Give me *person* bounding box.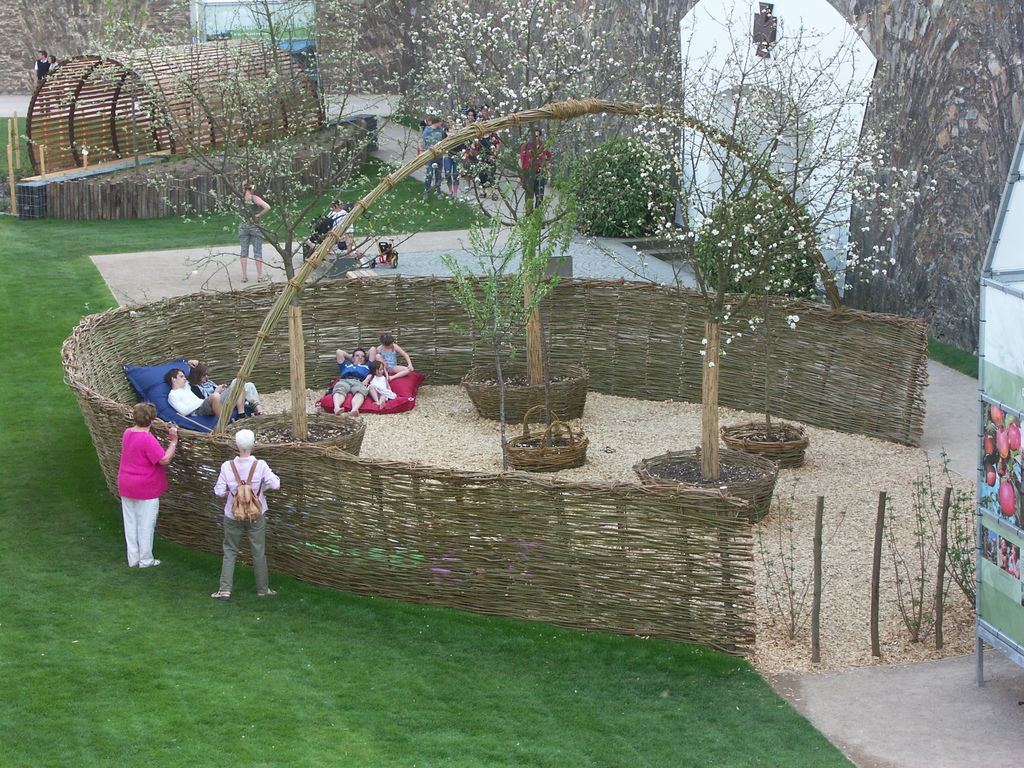
202/417/268/604.
